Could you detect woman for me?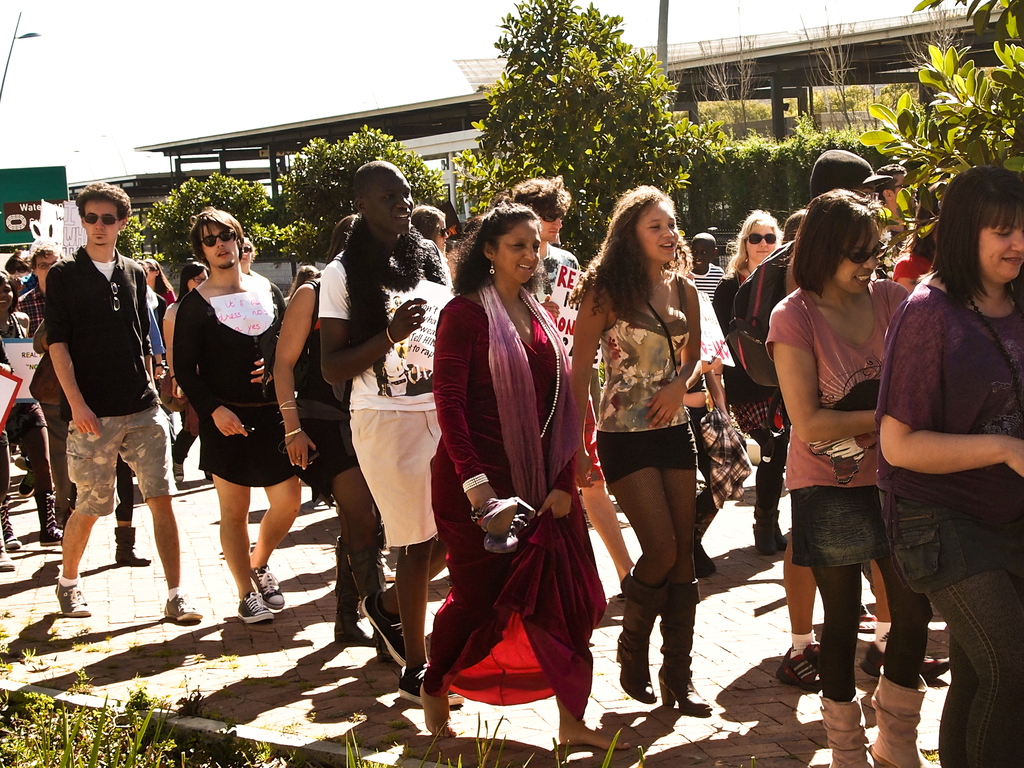
Detection result: x1=875, y1=166, x2=1023, y2=767.
